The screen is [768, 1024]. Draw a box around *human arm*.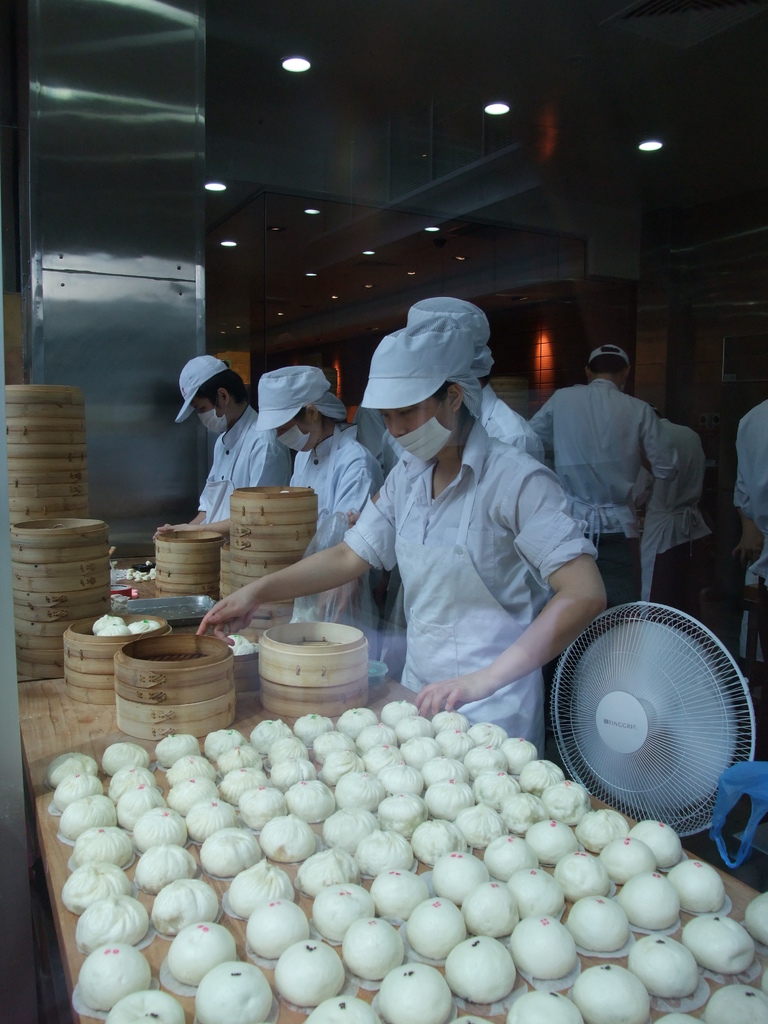
region(160, 440, 236, 533).
